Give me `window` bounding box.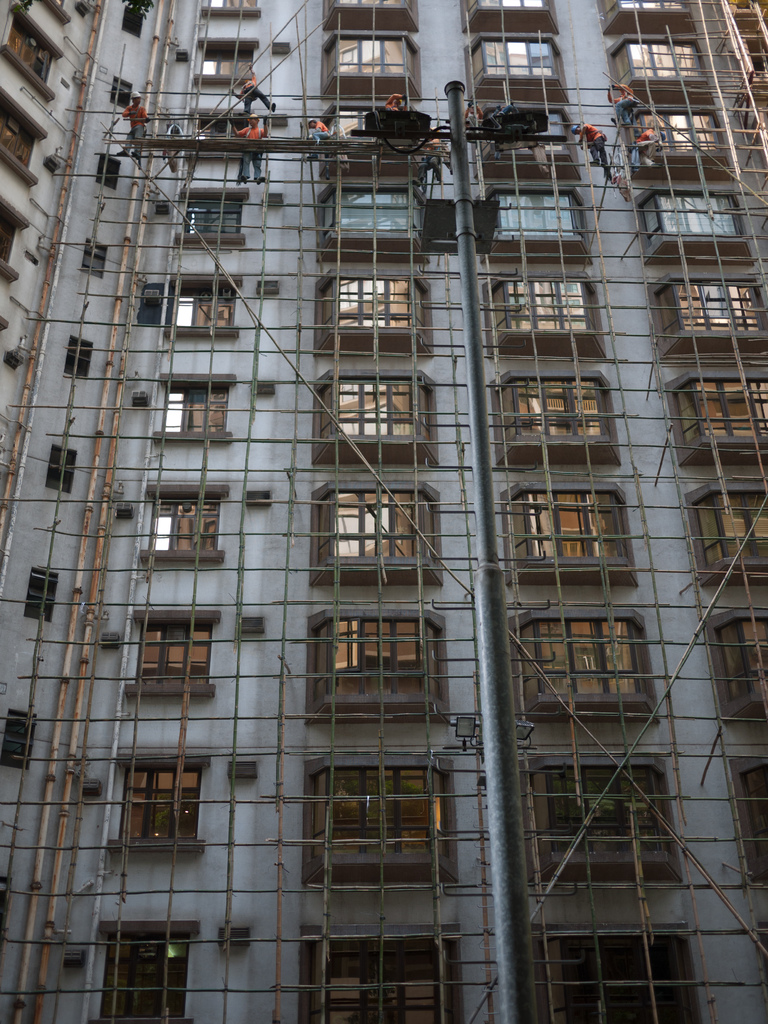
x1=321, y1=0, x2=419, y2=34.
